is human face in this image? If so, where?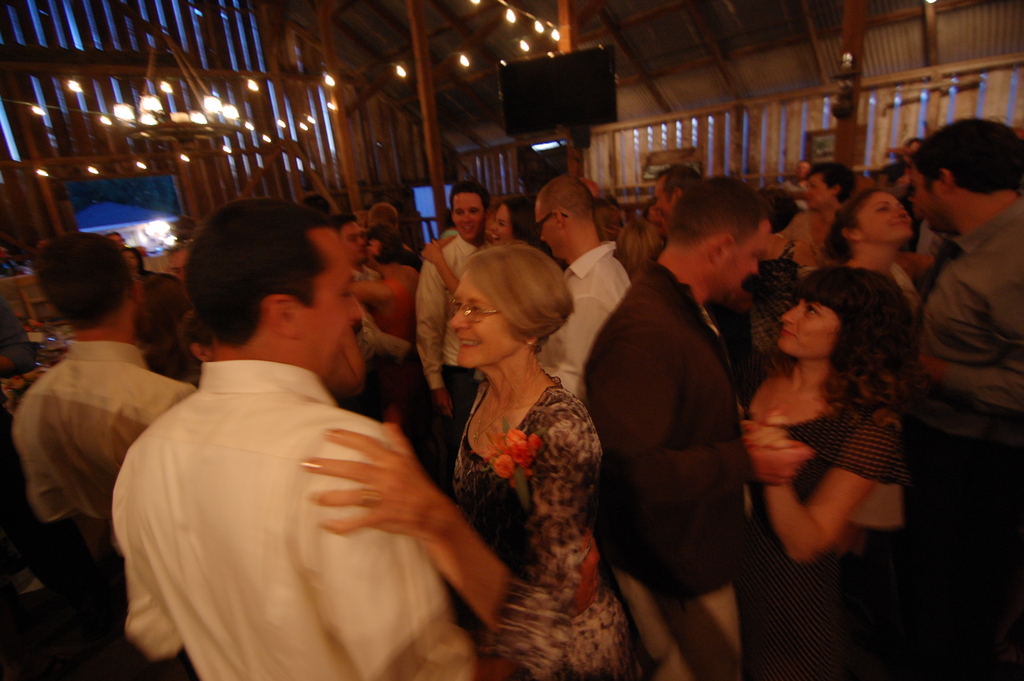
Yes, at locate(908, 167, 941, 235).
